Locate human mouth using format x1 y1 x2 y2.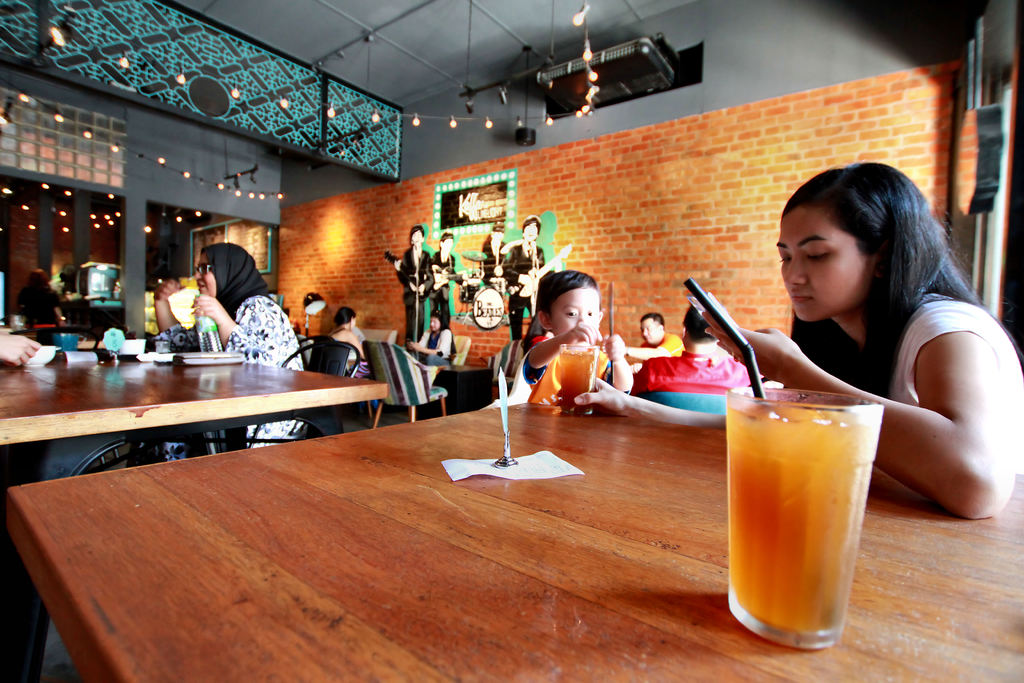
196 282 207 291.
